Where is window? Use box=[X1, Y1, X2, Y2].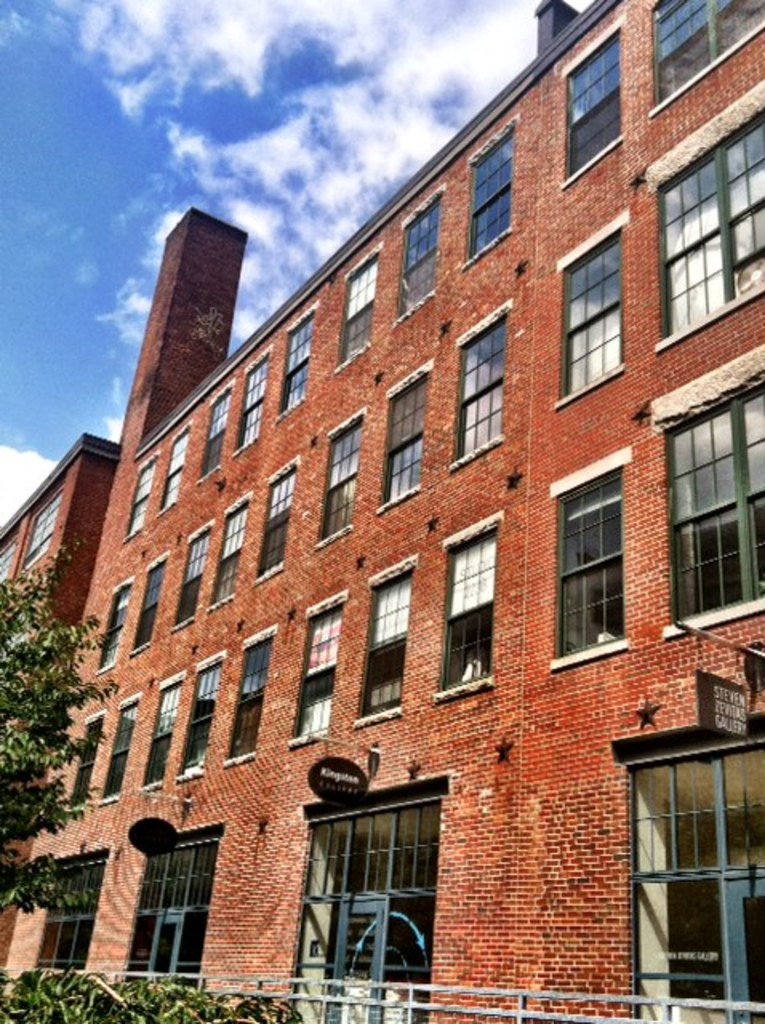
box=[626, 715, 746, 982].
